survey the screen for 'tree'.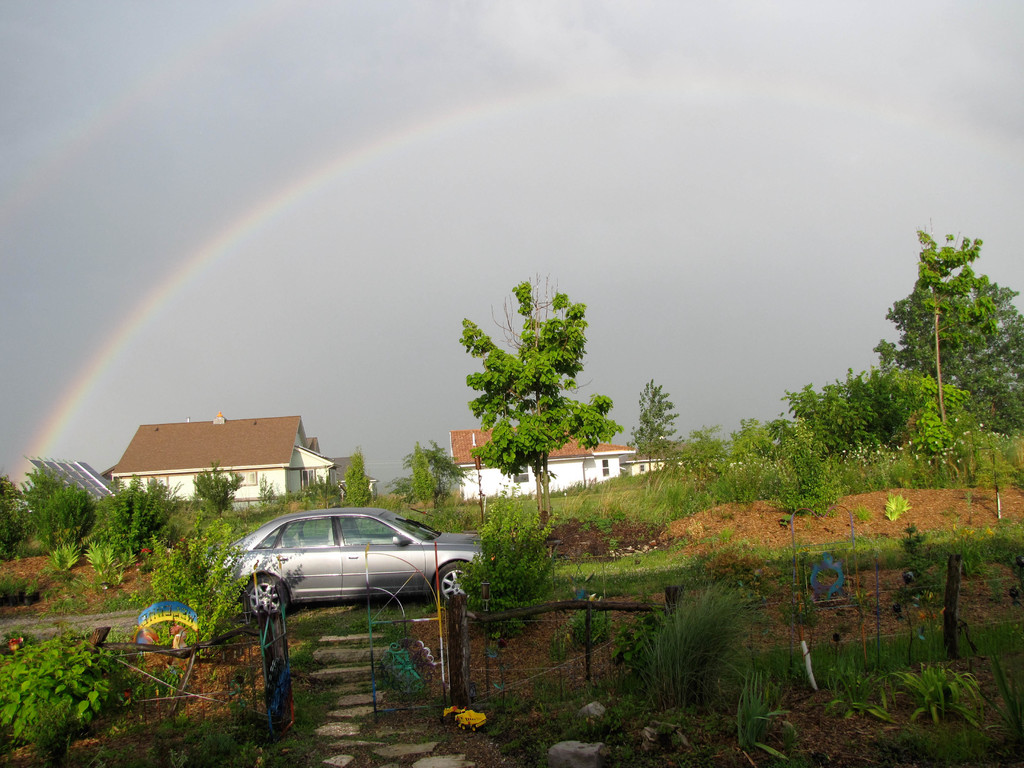
Survey found: box(17, 456, 95, 545).
